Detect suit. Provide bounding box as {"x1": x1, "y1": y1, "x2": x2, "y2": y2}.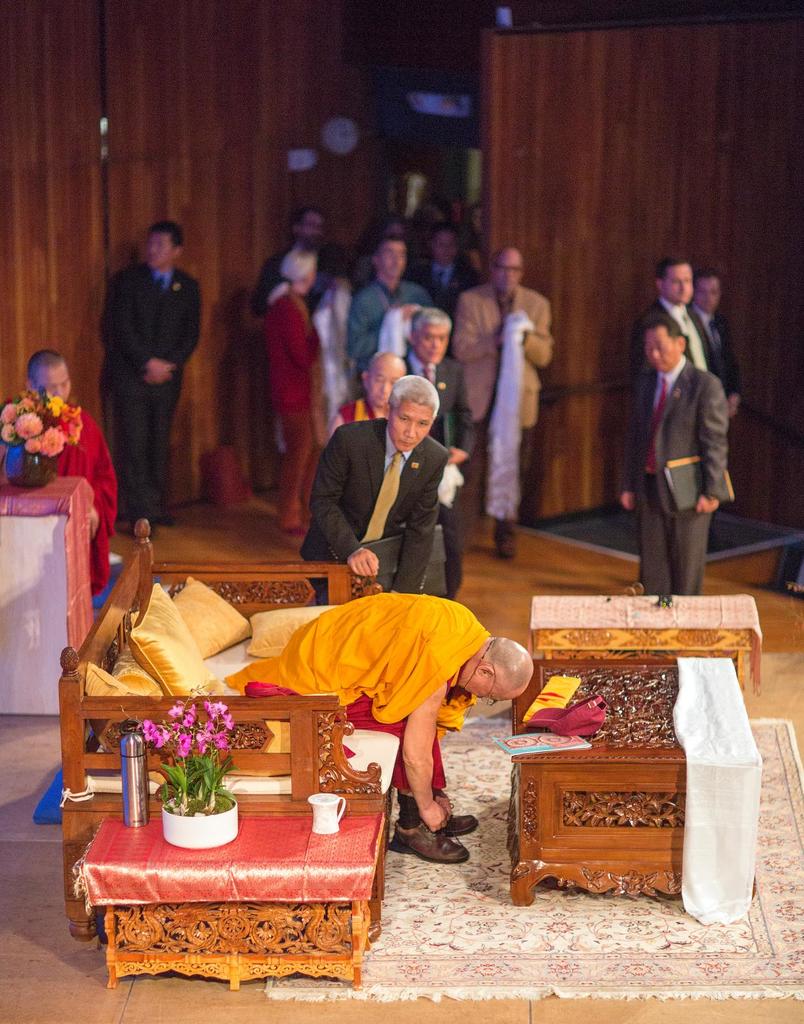
{"x1": 693, "y1": 296, "x2": 738, "y2": 394}.
